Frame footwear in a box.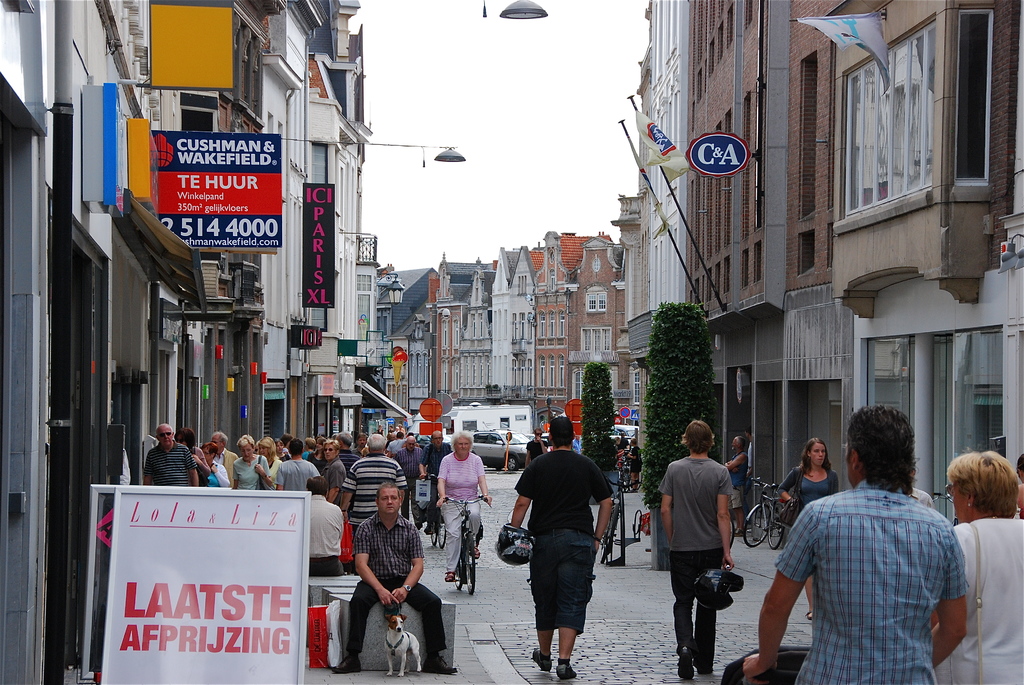
[x1=328, y1=656, x2=358, y2=677].
